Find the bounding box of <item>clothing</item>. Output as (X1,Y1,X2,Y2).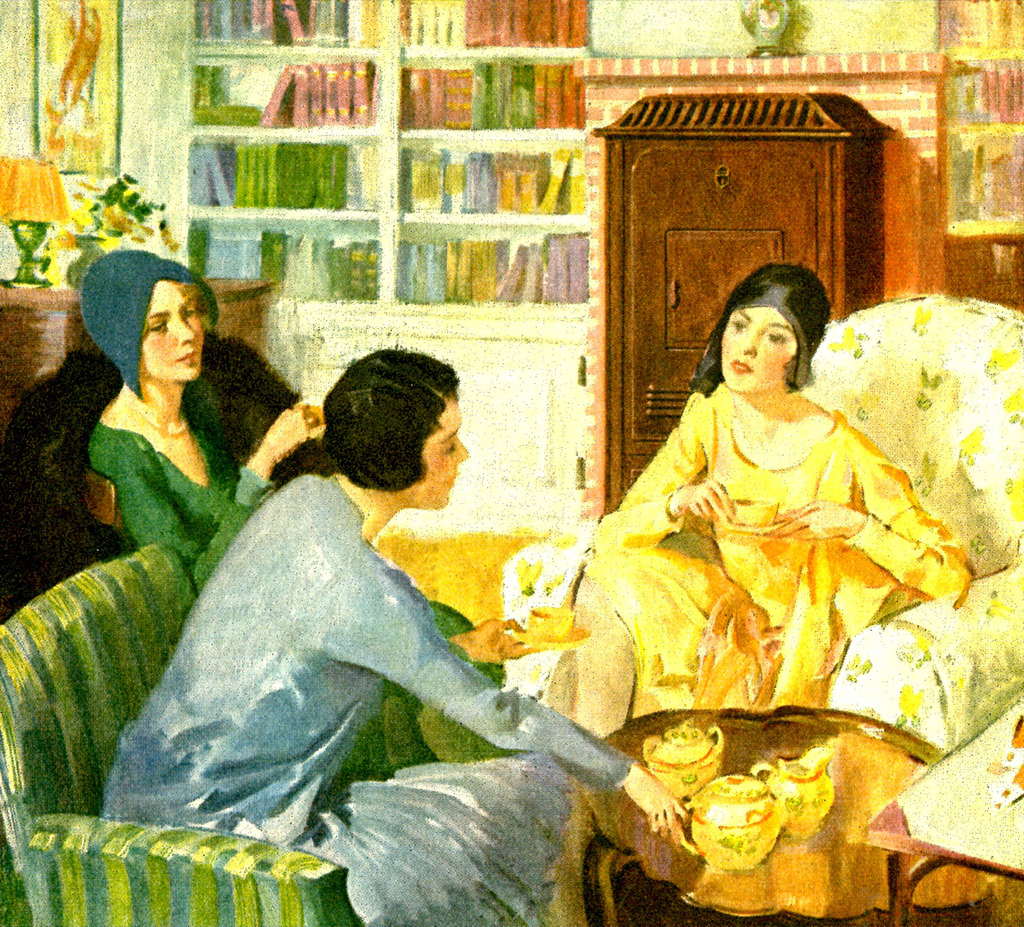
(580,375,971,718).
